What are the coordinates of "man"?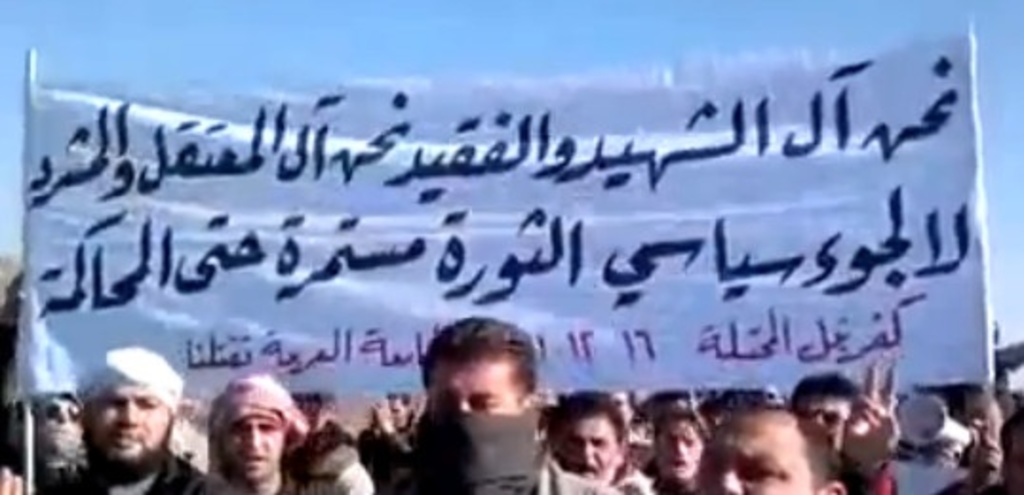
rect(653, 407, 712, 478).
